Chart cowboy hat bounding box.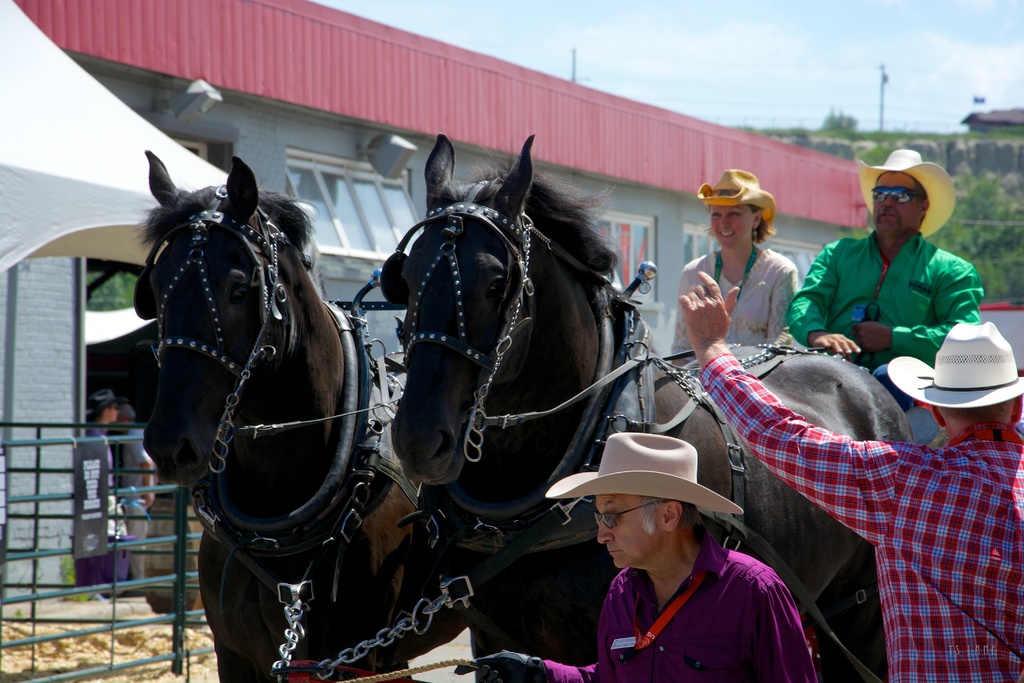
Charted: [696, 164, 777, 234].
